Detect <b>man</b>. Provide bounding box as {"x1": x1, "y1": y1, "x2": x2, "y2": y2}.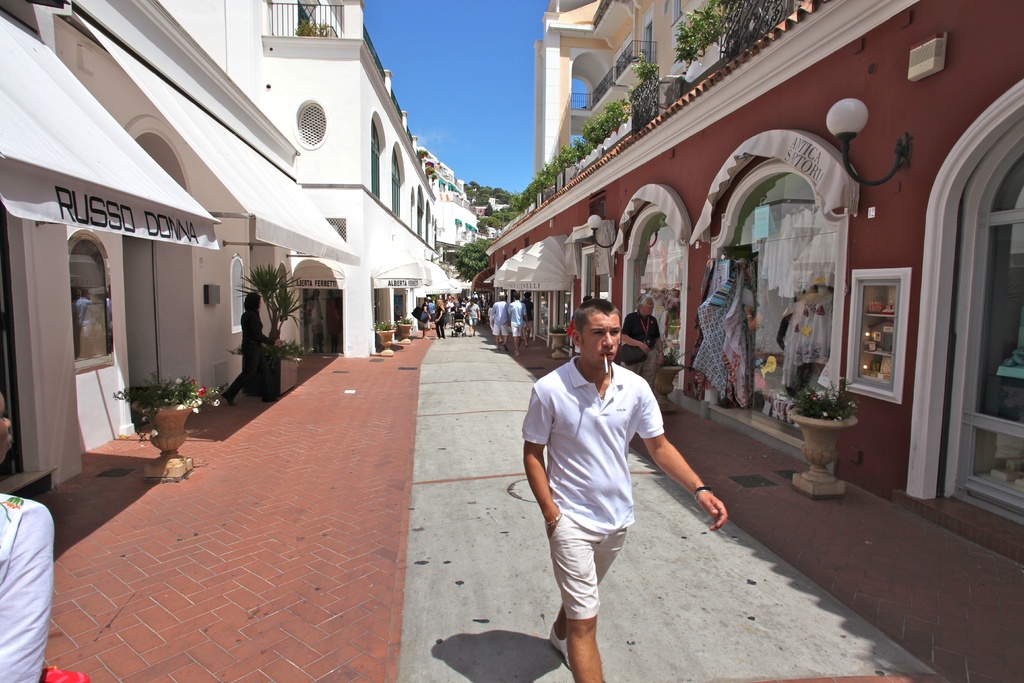
{"x1": 617, "y1": 290, "x2": 666, "y2": 393}.
